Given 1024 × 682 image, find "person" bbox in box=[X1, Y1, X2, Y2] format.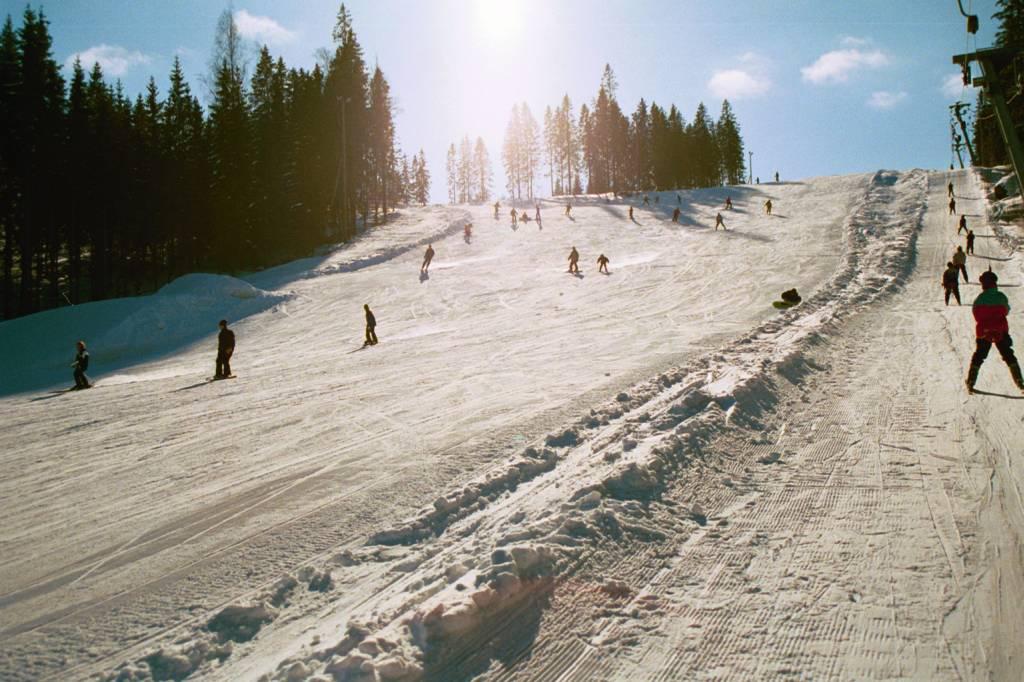
box=[766, 197, 774, 214].
